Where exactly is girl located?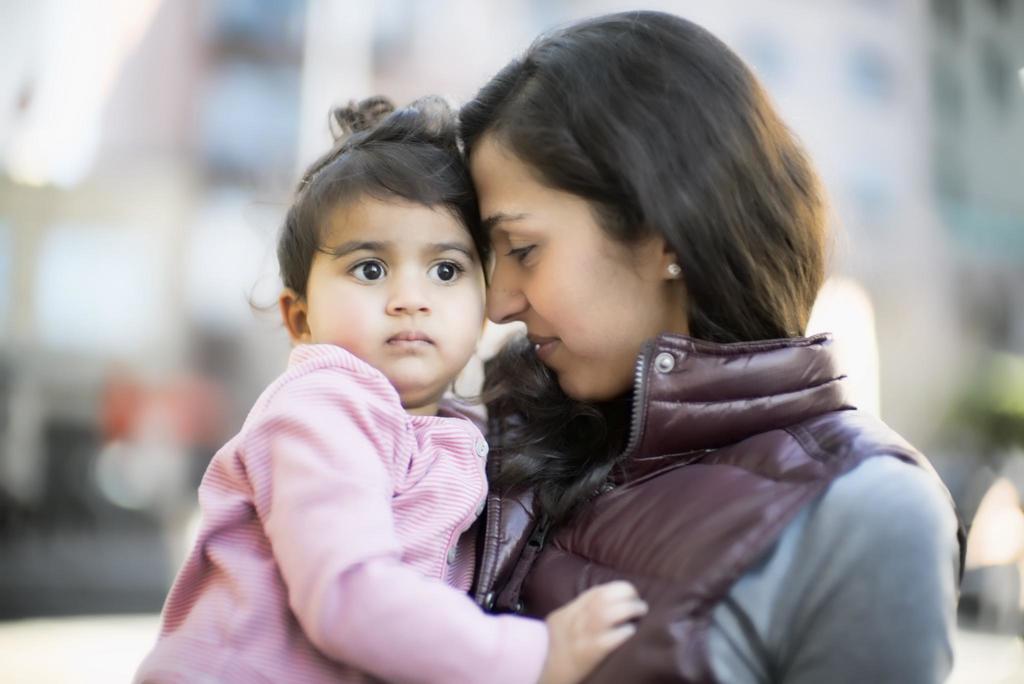
Its bounding box is bbox(126, 98, 655, 683).
